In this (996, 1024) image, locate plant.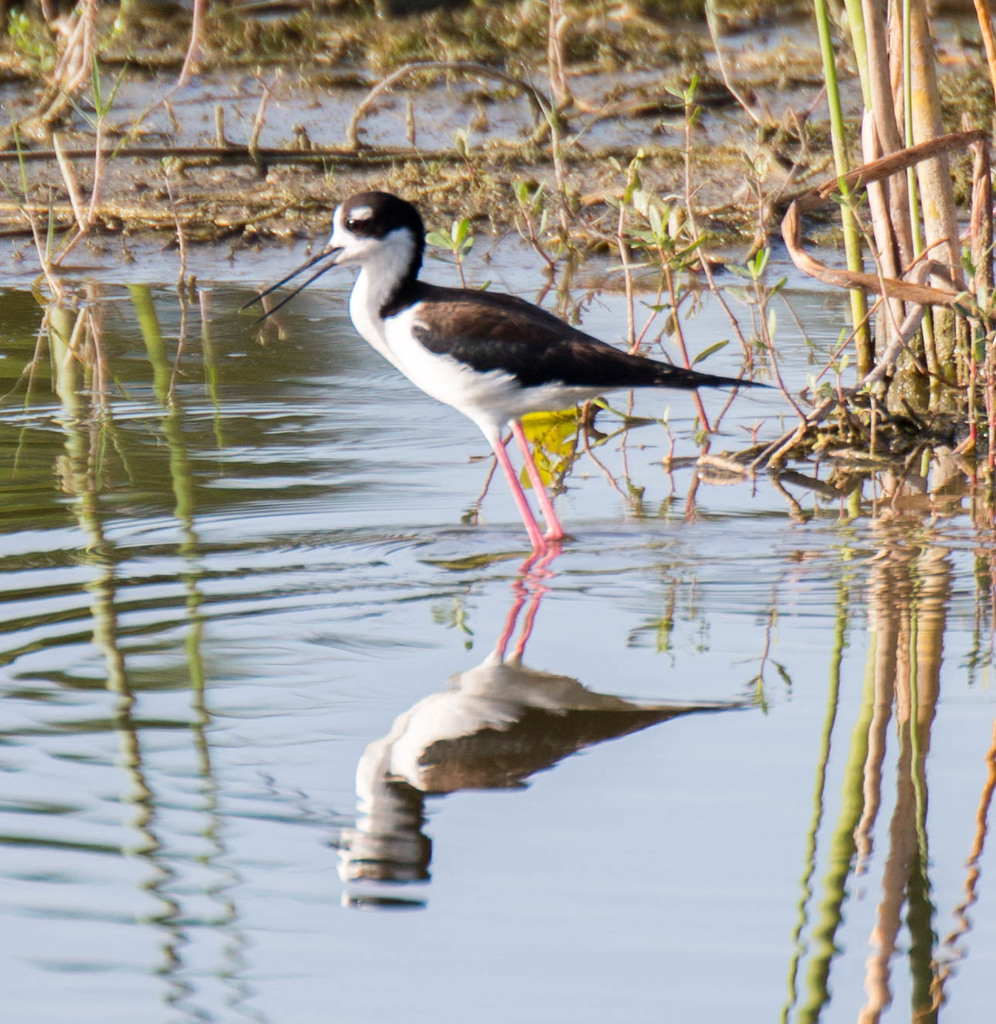
Bounding box: (x1=768, y1=0, x2=995, y2=538).
